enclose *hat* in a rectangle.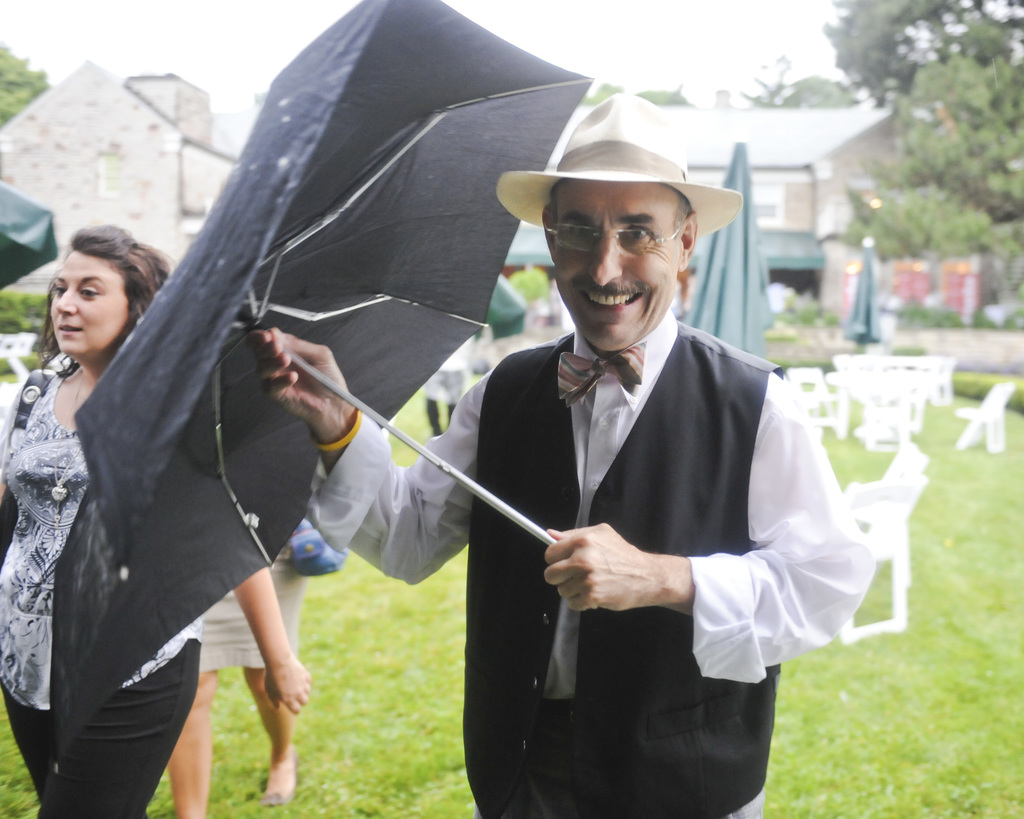
(left=497, top=94, right=741, bottom=239).
